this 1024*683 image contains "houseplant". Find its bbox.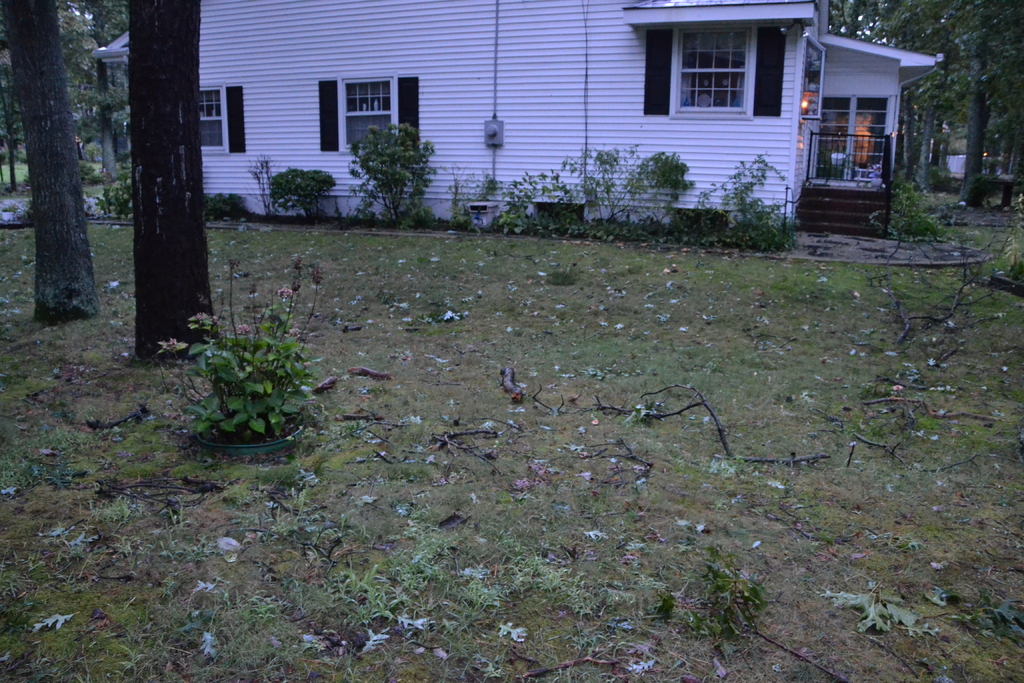
(x1=880, y1=173, x2=955, y2=238).
